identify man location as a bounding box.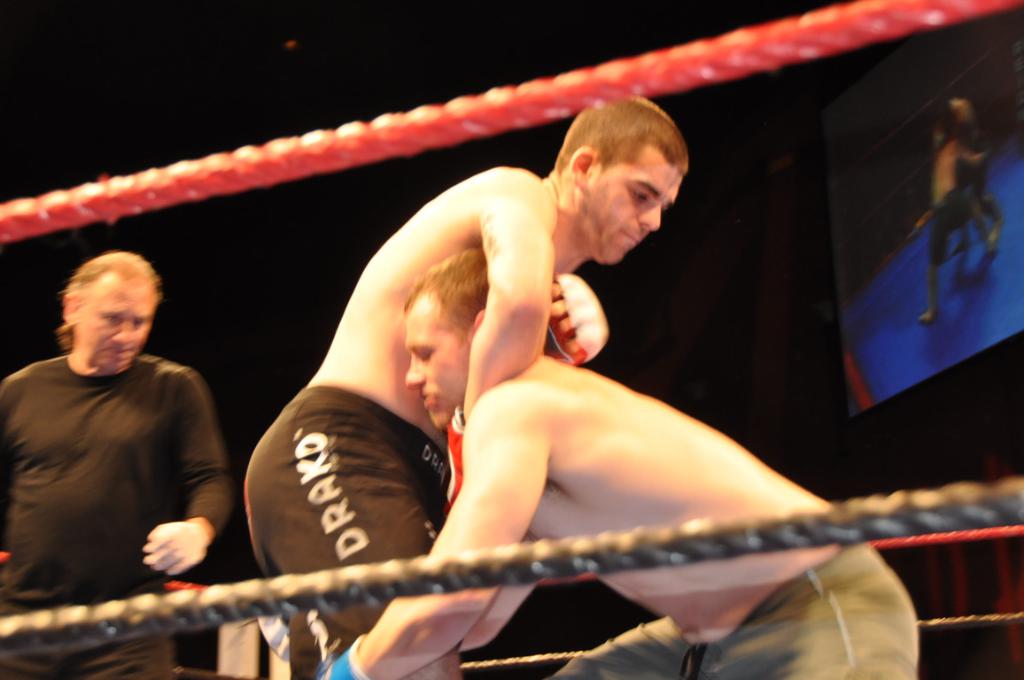
(318,250,923,679).
